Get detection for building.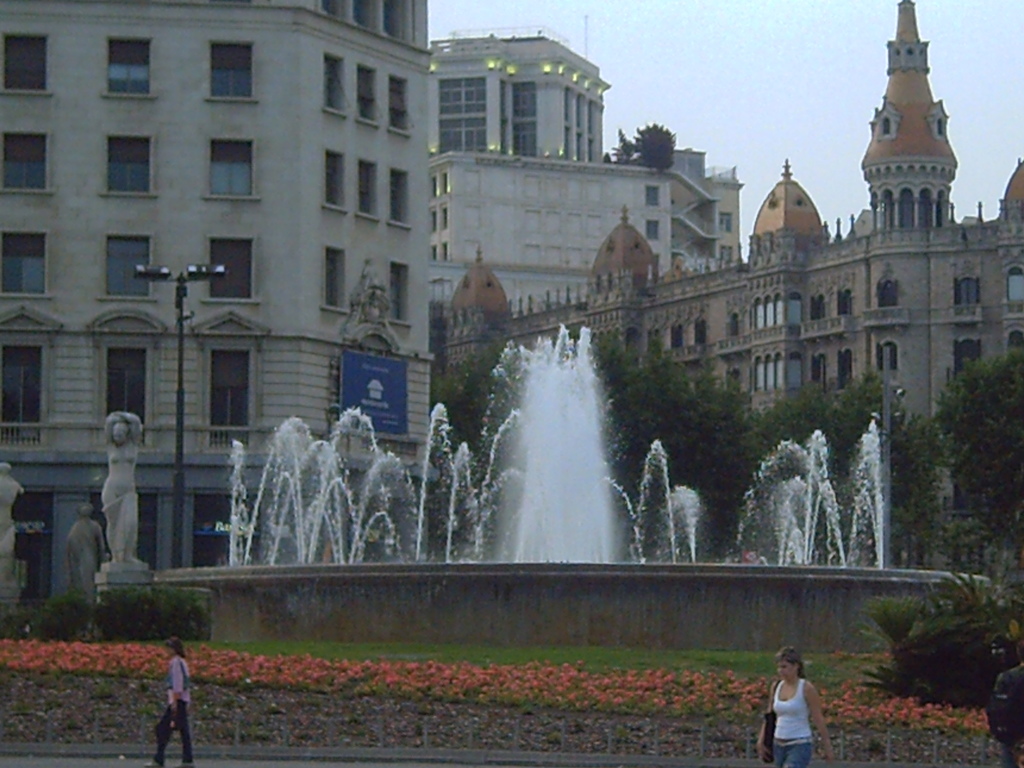
Detection: (429,141,737,334).
